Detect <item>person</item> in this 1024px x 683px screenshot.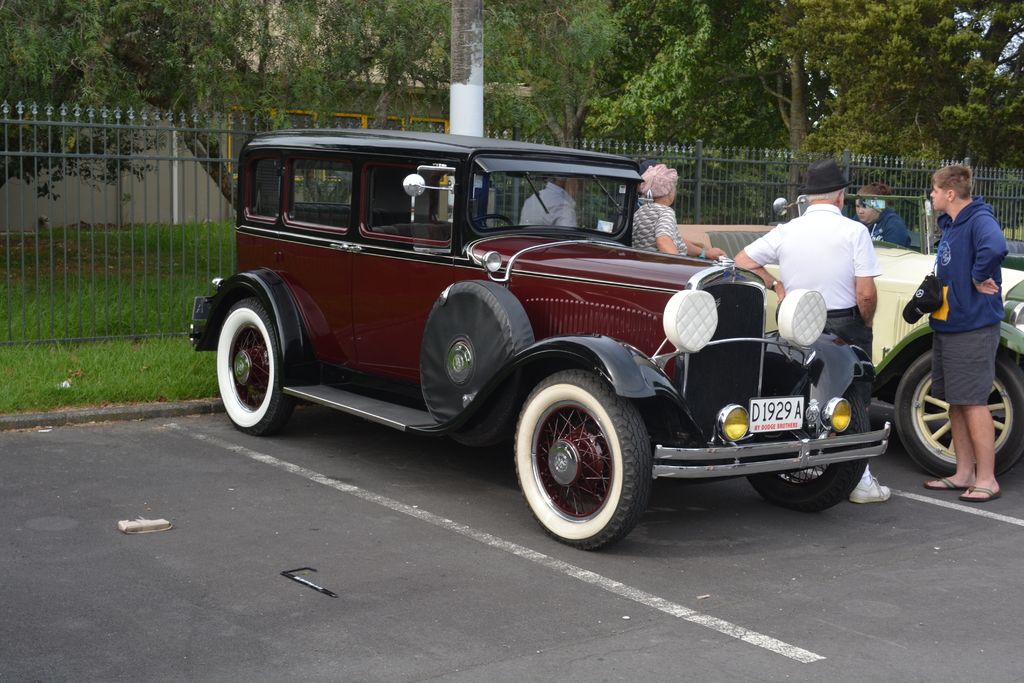
Detection: left=904, top=154, right=1004, bottom=502.
